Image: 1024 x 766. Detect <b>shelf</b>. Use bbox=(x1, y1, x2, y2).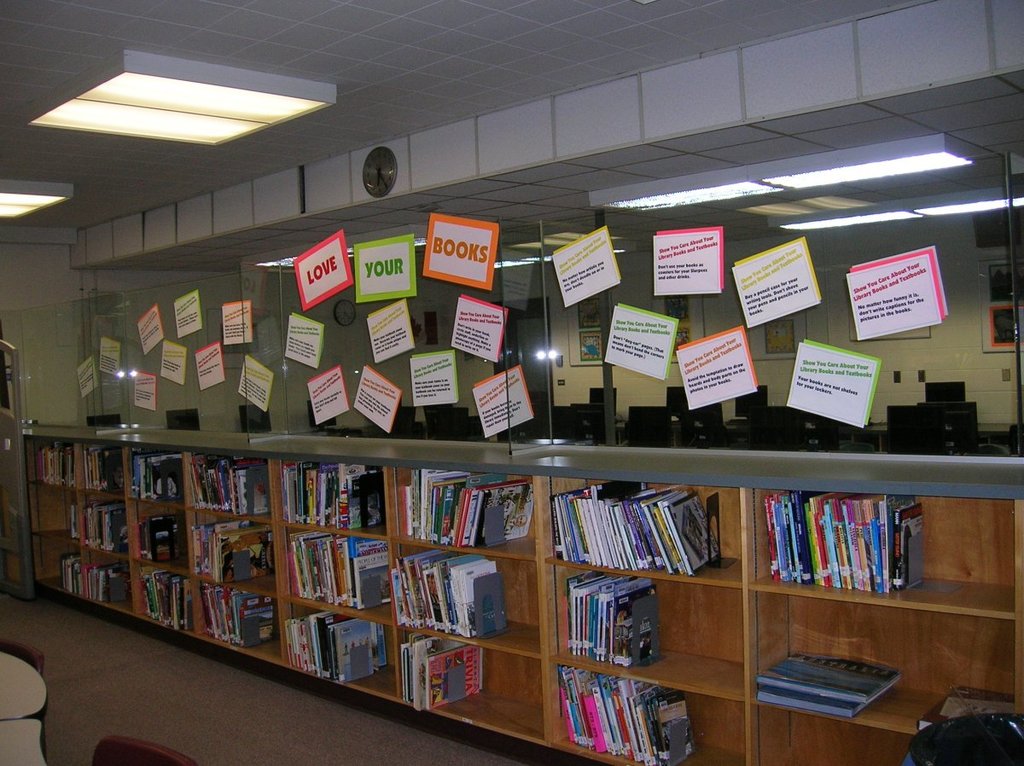
bbox=(750, 579, 1017, 728).
